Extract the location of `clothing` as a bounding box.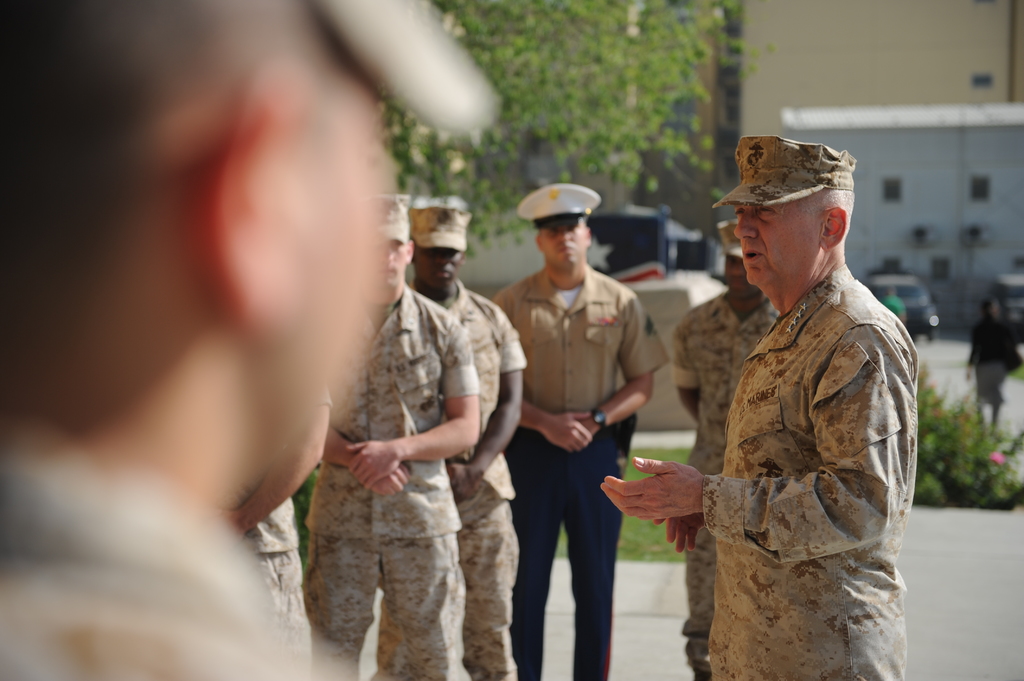
376,284,520,680.
